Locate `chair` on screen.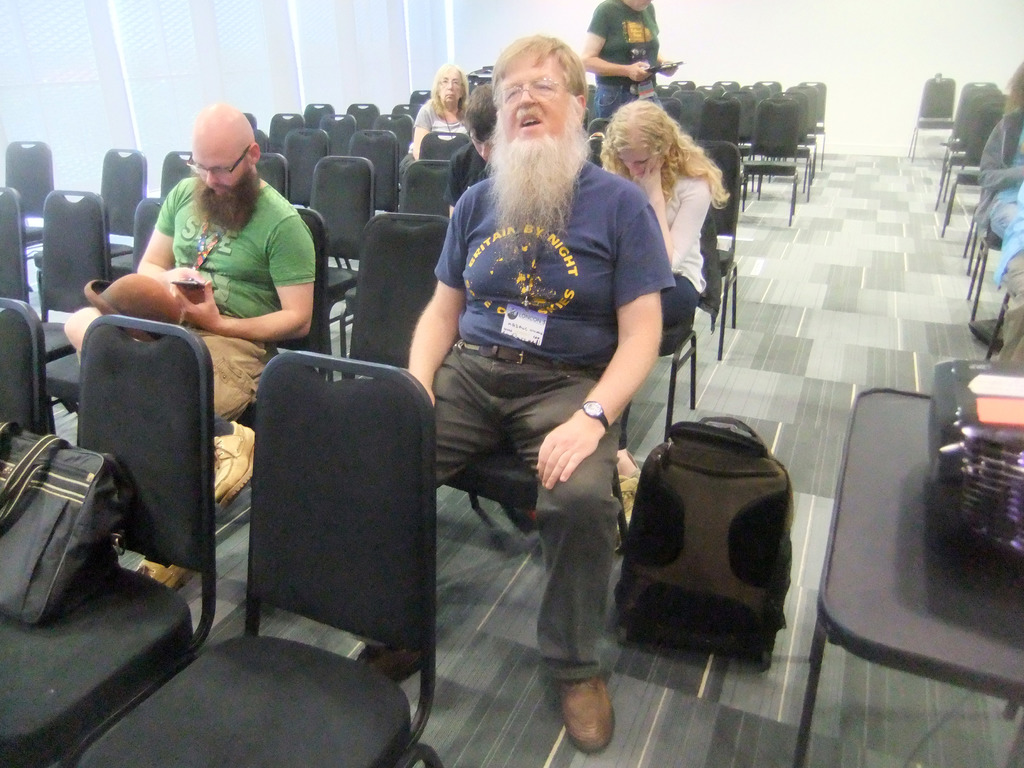
On screen at rect(439, 408, 634, 545).
